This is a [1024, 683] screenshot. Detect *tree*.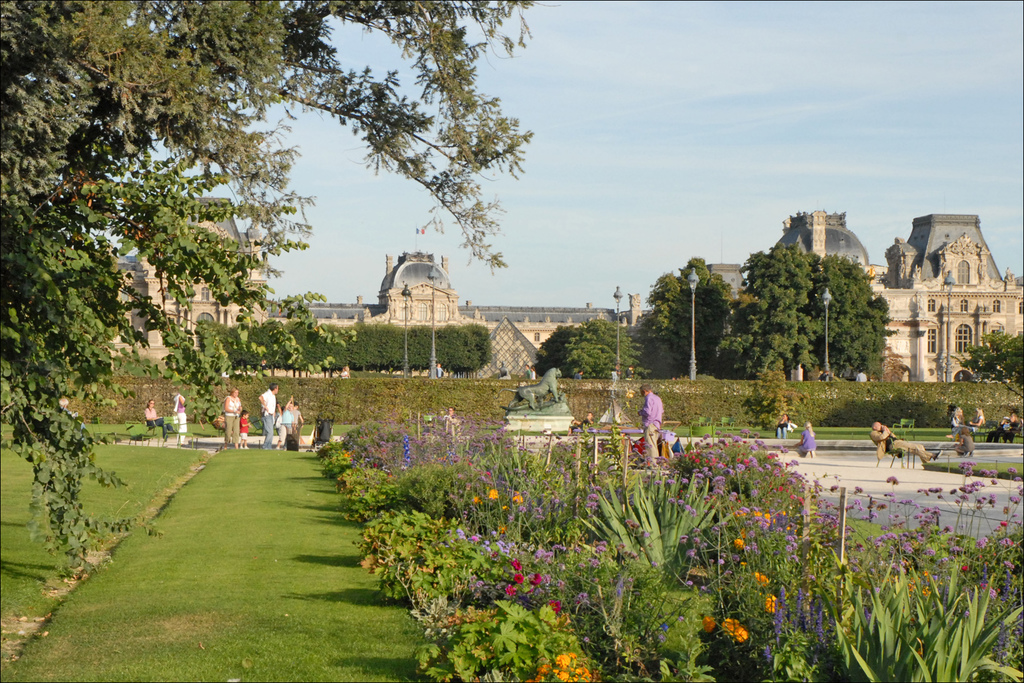
[x1=955, y1=324, x2=1023, y2=400].
